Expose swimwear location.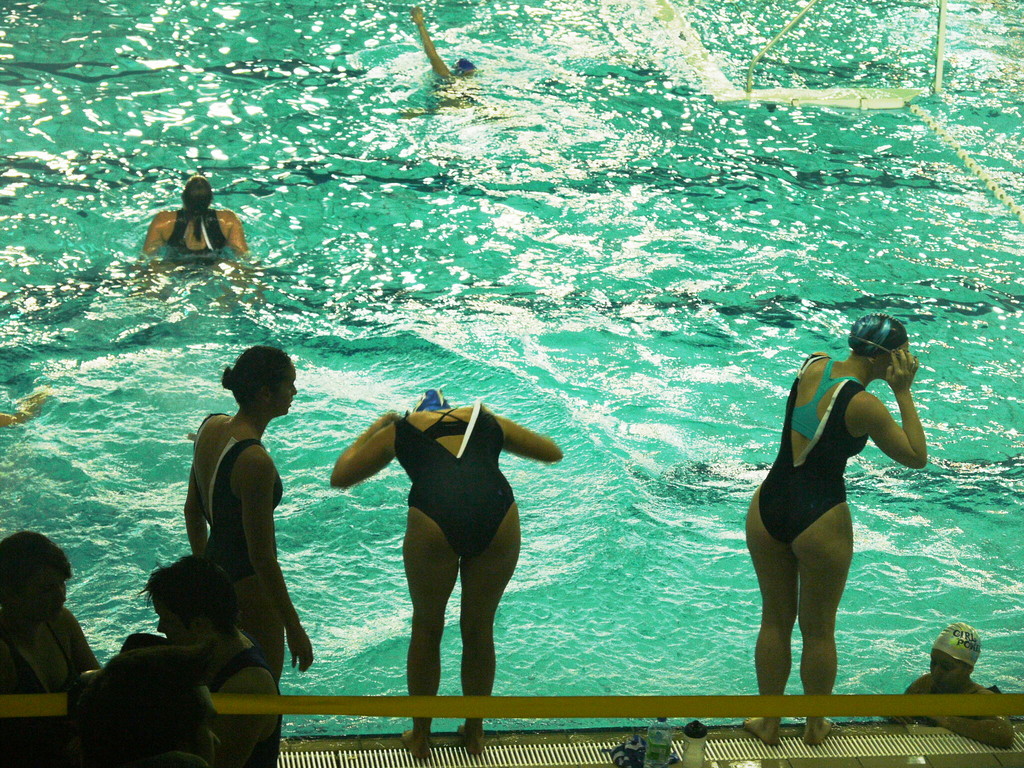
Exposed at left=388, top=399, right=518, bottom=566.
